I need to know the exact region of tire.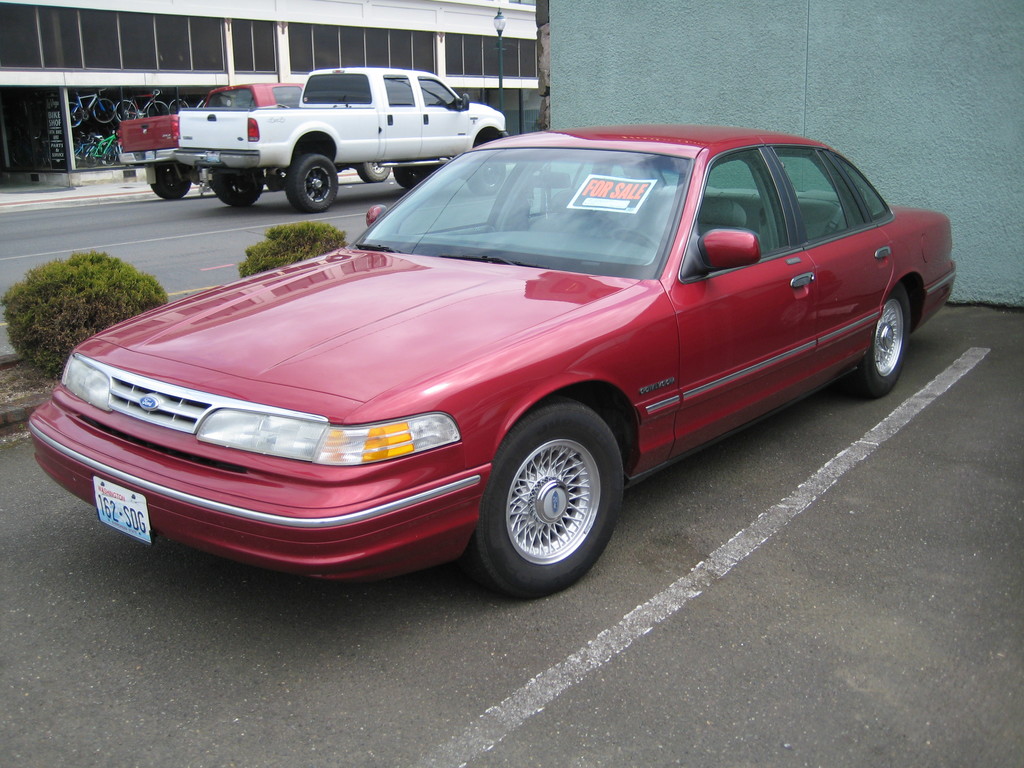
Region: select_region(361, 154, 386, 179).
